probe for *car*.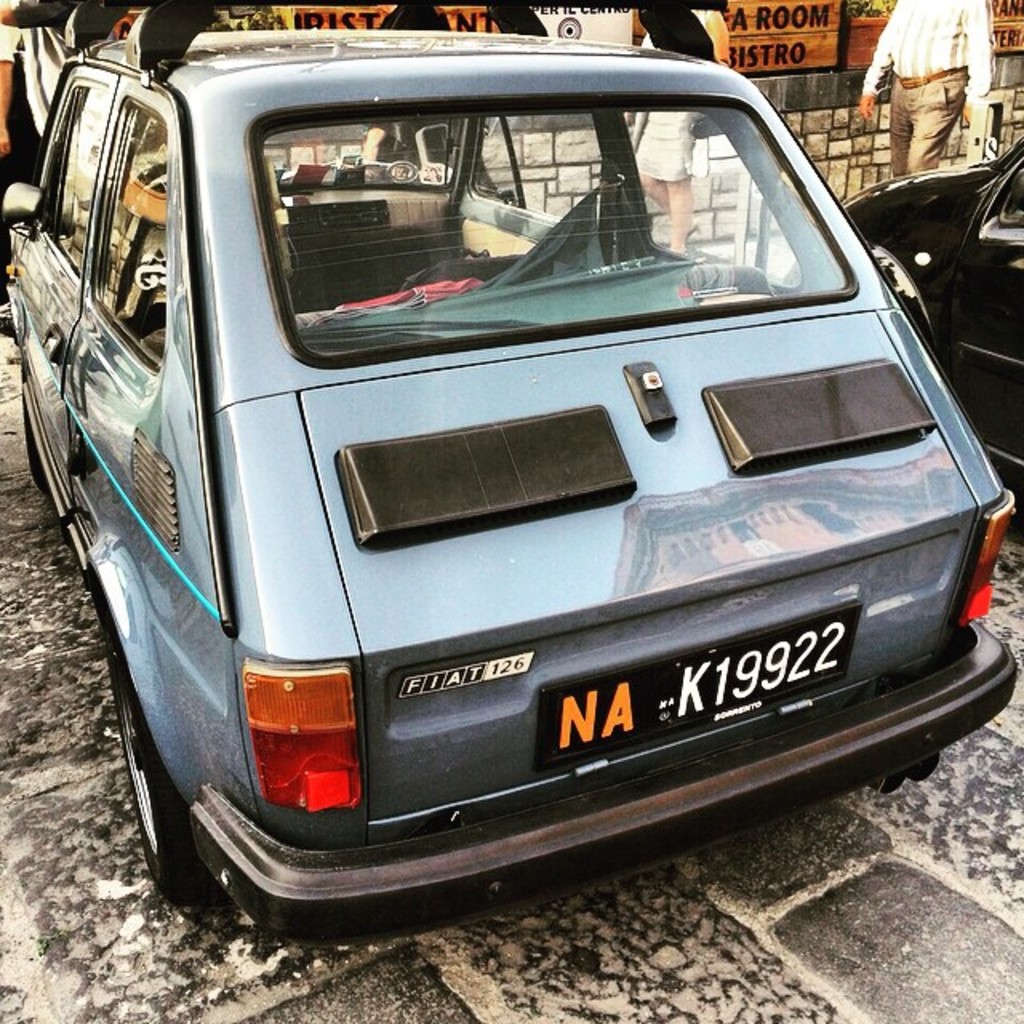
Probe result: pyautogui.locateOnScreen(786, 131, 1022, 485).
